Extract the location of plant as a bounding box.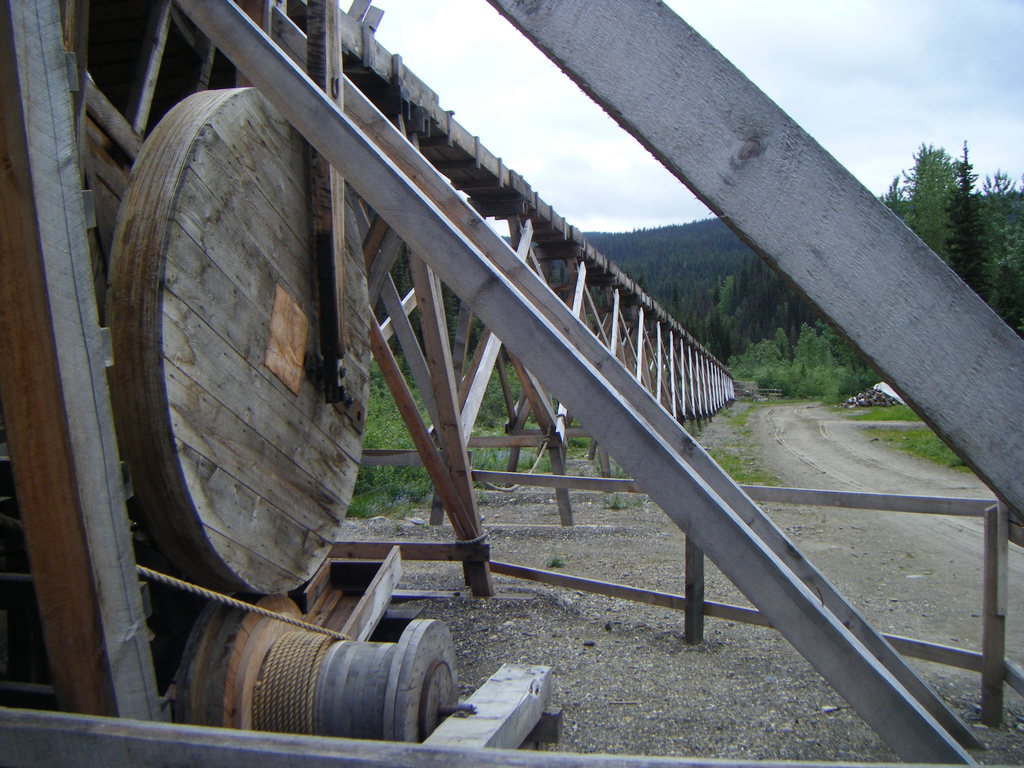
[left=544, top=552, right=566, bottom=568].
